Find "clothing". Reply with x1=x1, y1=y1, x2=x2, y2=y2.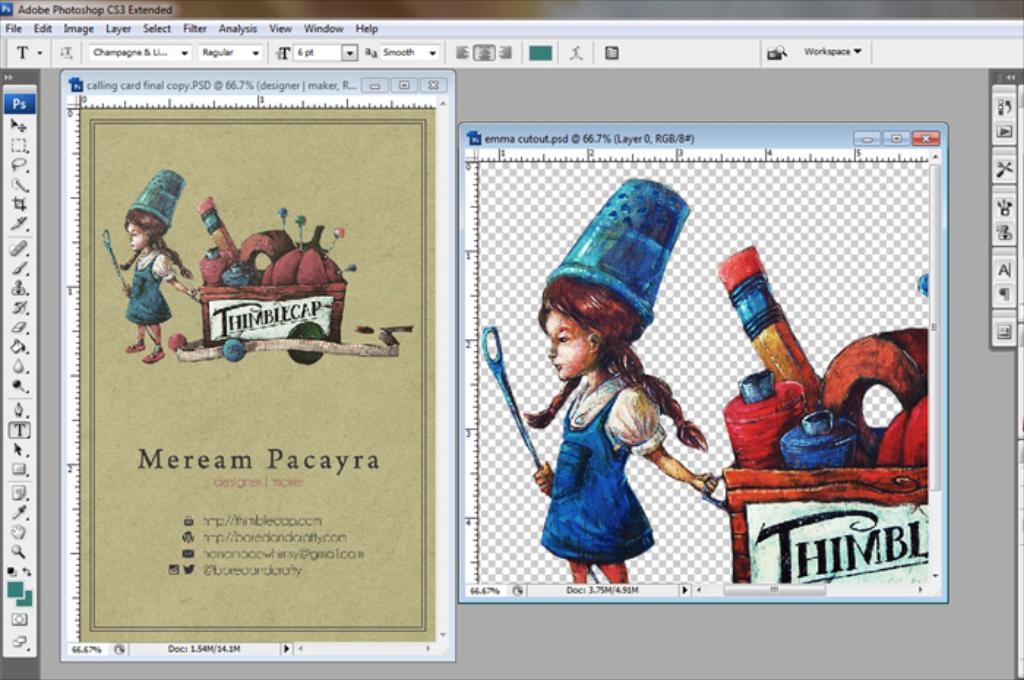
x1=124, y1=243, x2=170, y2=329.
